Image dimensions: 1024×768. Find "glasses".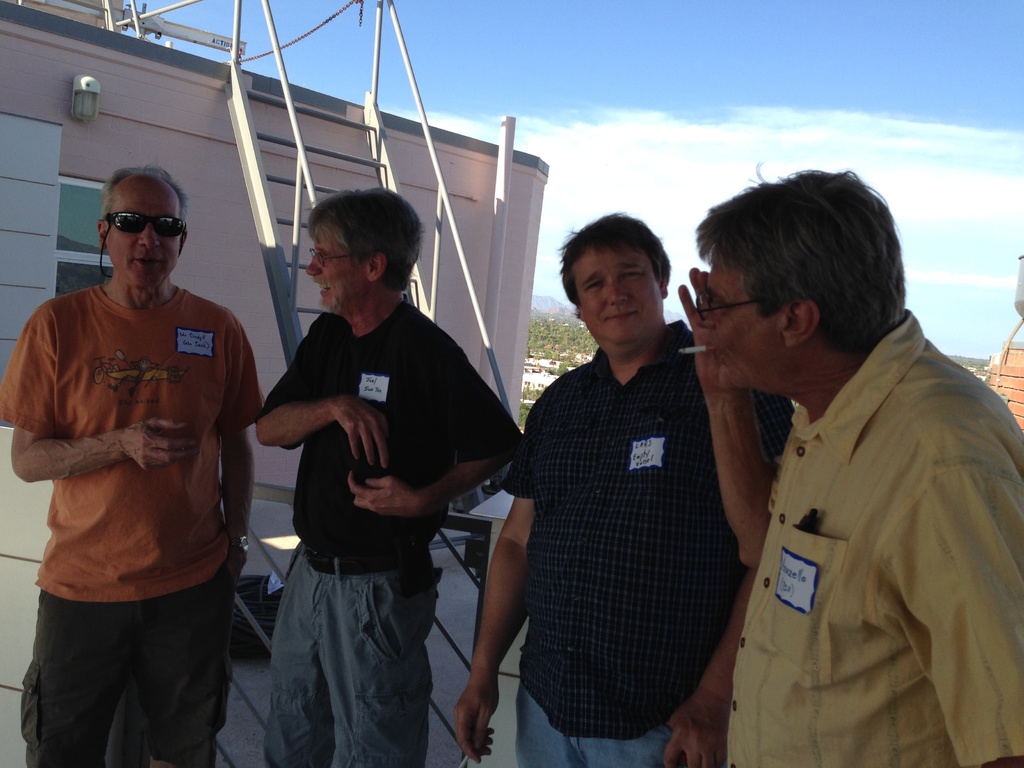
left=102, top=211, right=193, bottom=244.
